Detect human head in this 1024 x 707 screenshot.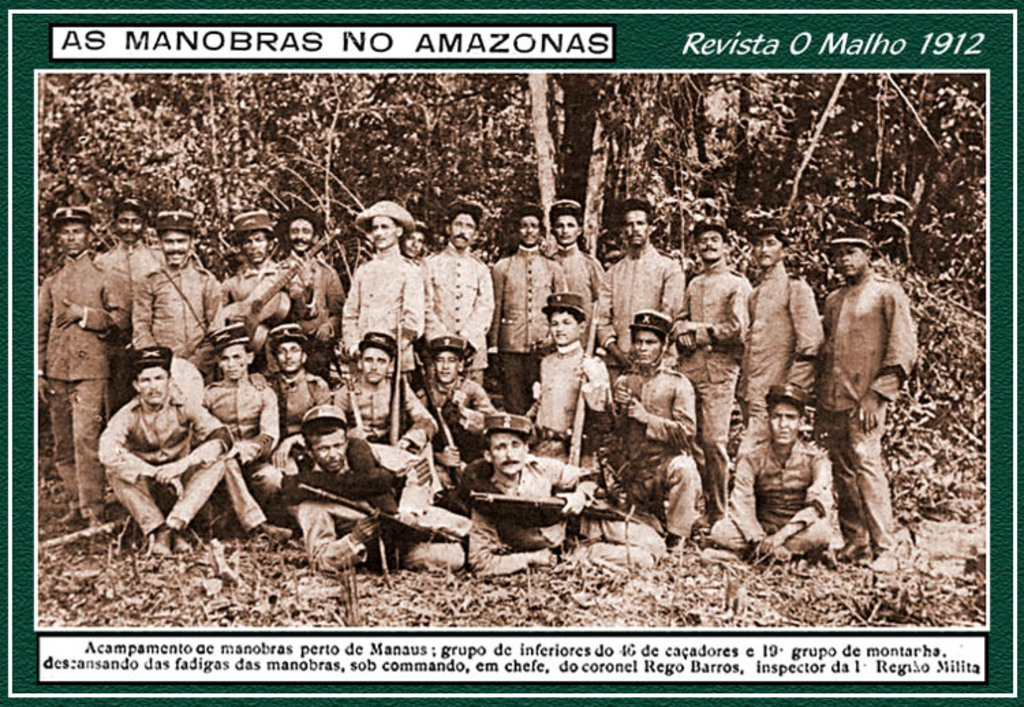
Detection: 620 199 653 251.
